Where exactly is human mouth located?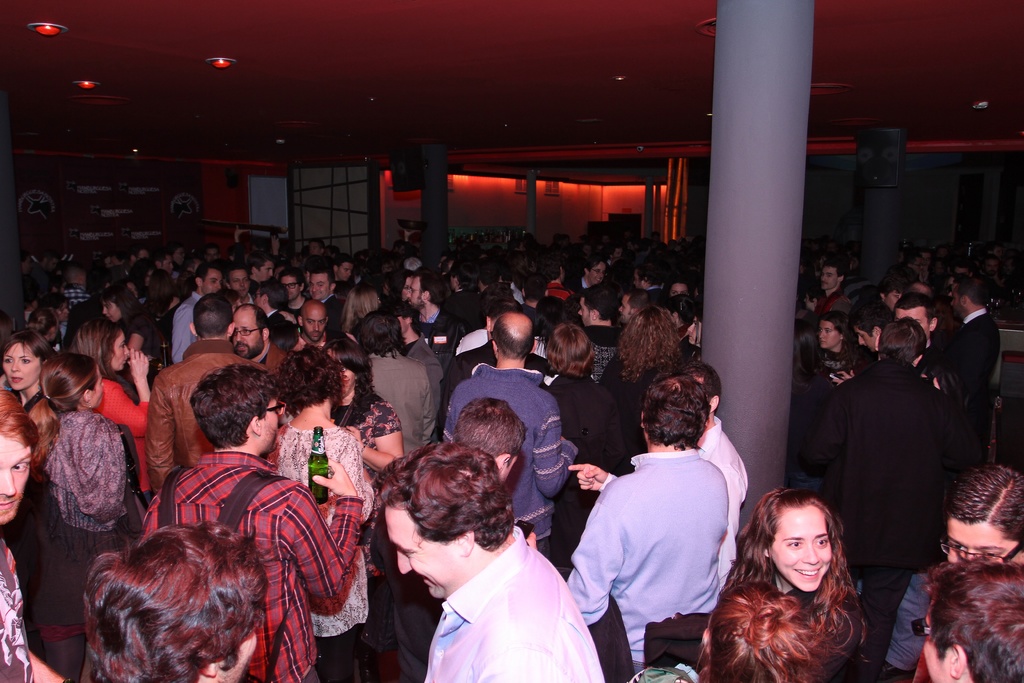
Its bounding box is {"left": 792, "top": 565, "right": 822, "bottom": 582}.
